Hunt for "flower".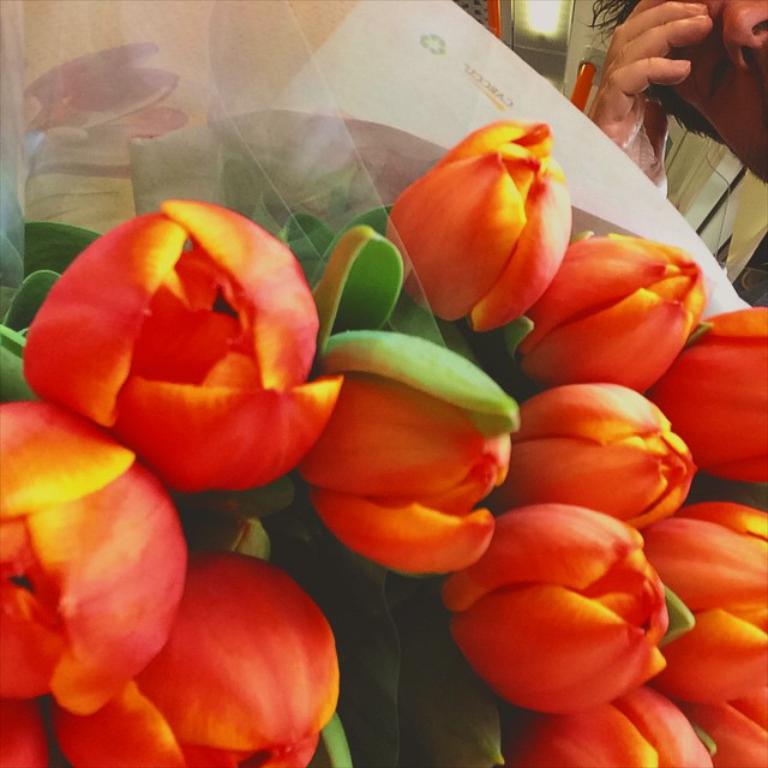
Hunted down at [55, 548, 336, 767].
